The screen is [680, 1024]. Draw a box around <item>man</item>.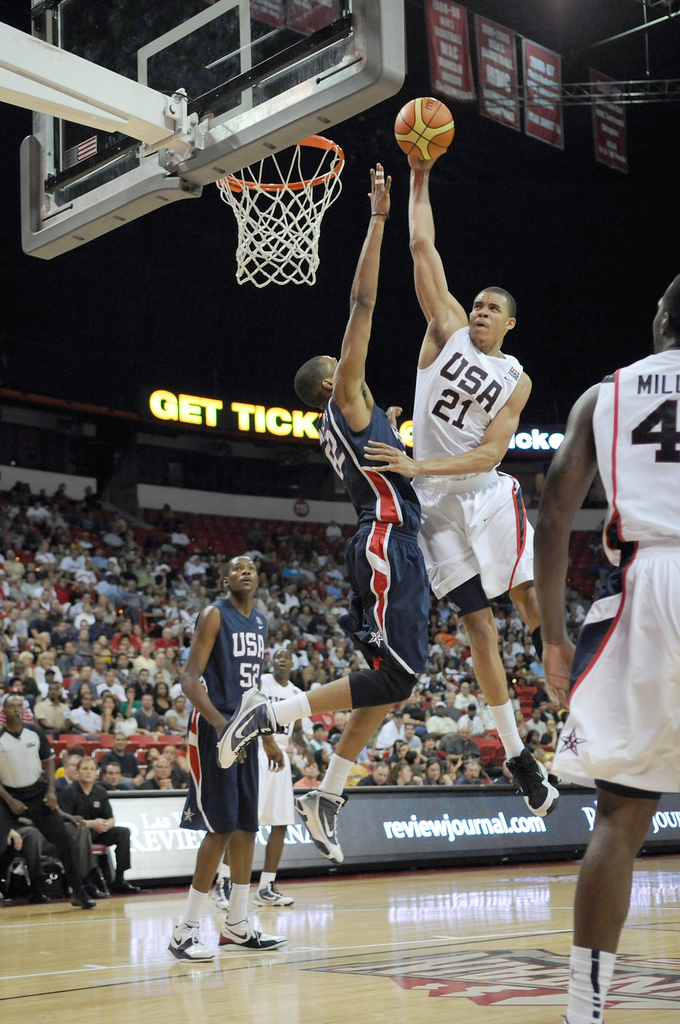
select_region(37, 678, 83, 744).
